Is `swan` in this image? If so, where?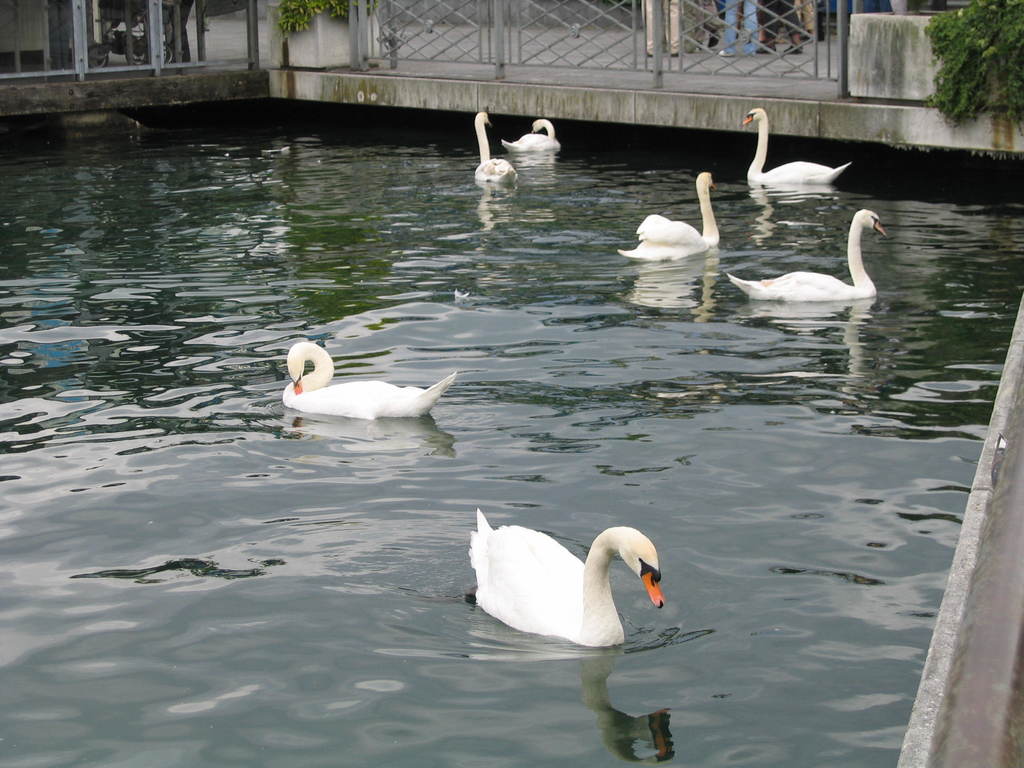
Yes, at box(278, 340, 471, 435).
